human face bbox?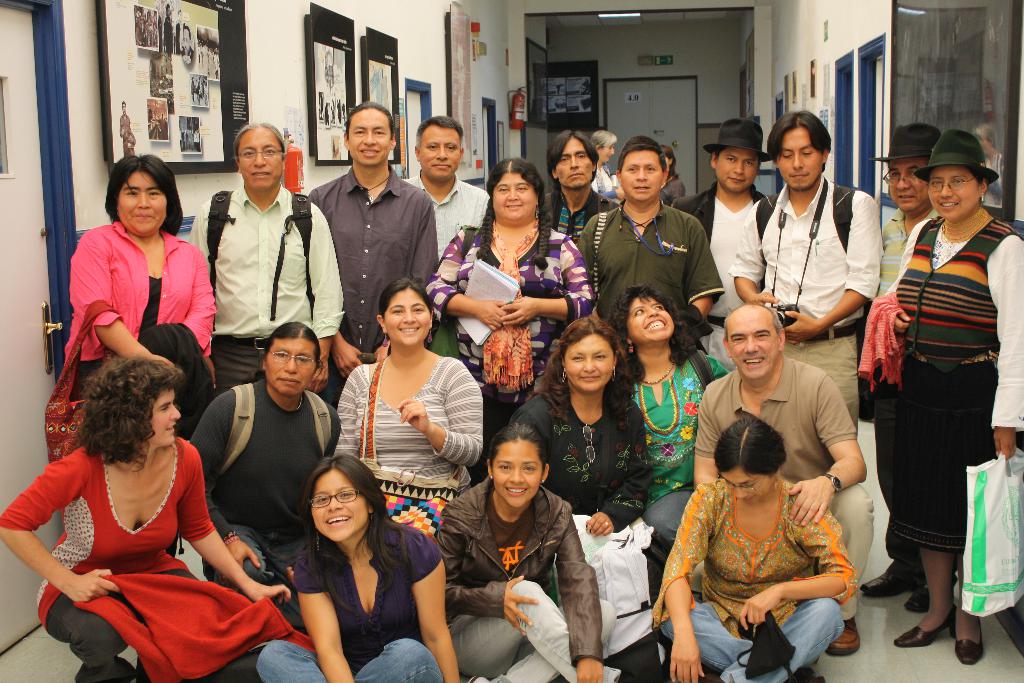
region(720, 463, 771, 508)
